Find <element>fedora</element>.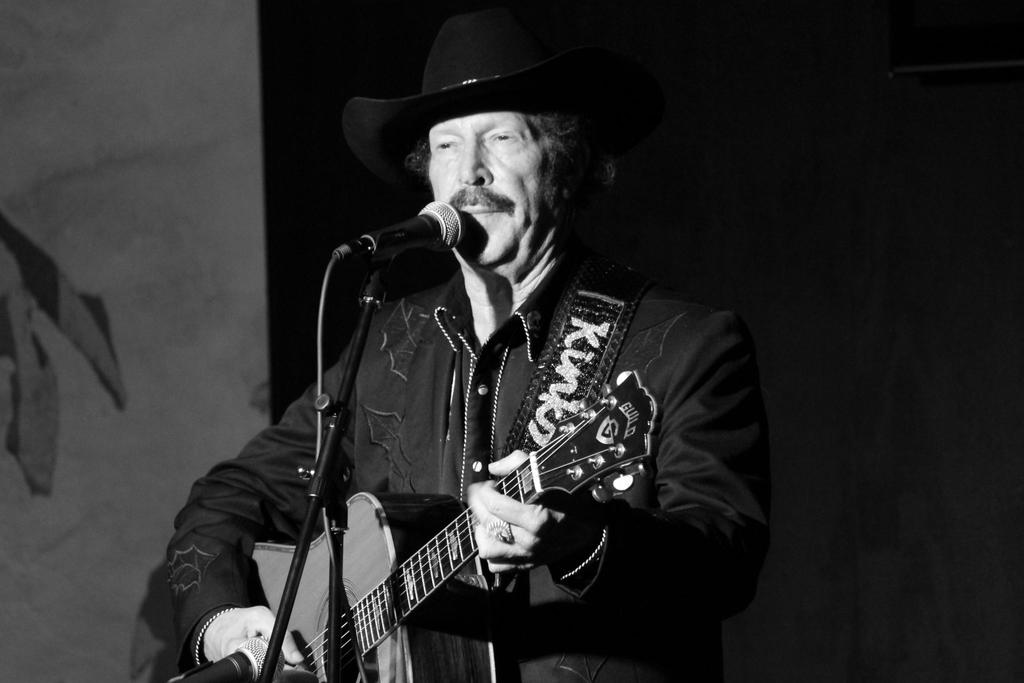
342:13:621:188.
